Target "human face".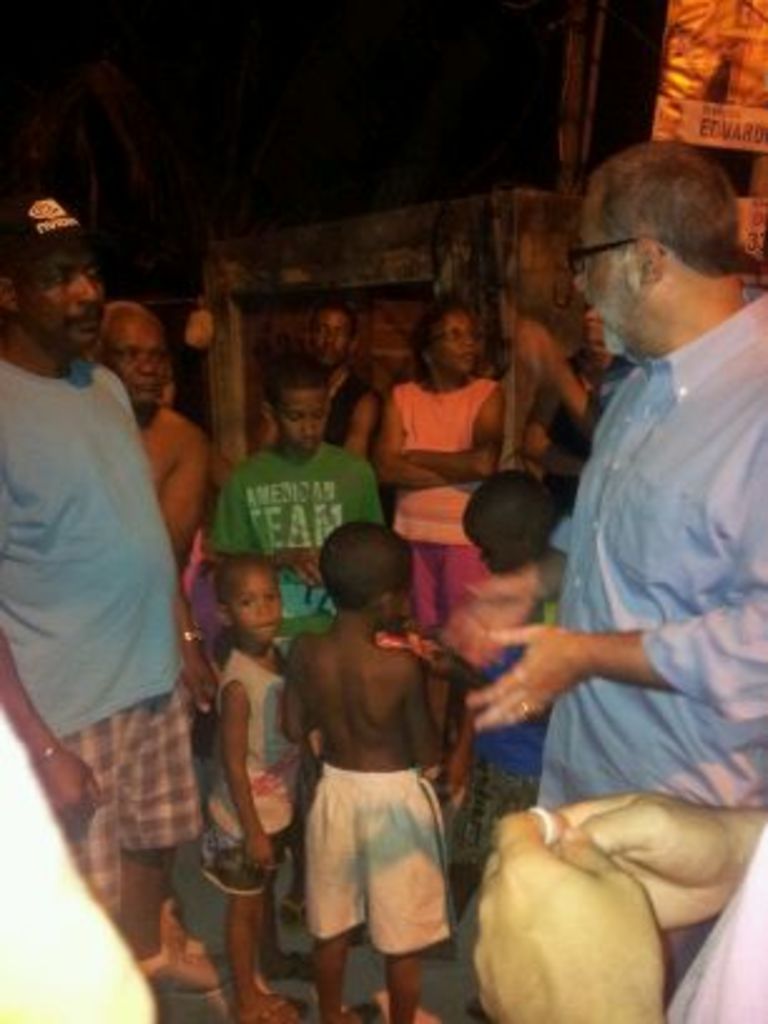
Target region: box=[100, 321, 168, 412].
